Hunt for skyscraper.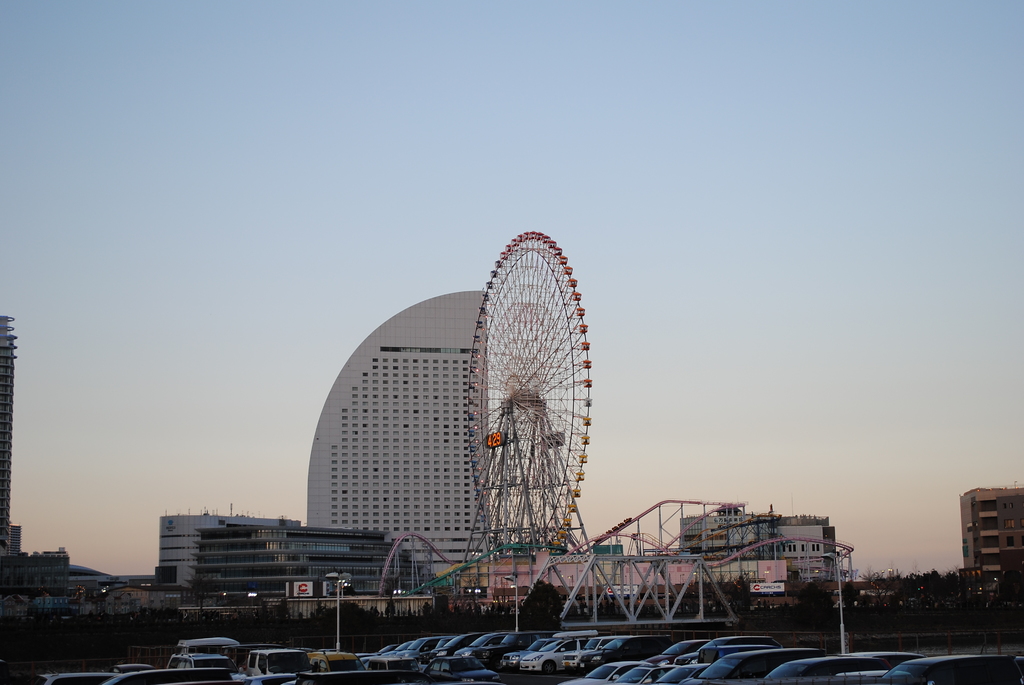
Hunted down at [left=305, top=288, right=493, bottom=577].
